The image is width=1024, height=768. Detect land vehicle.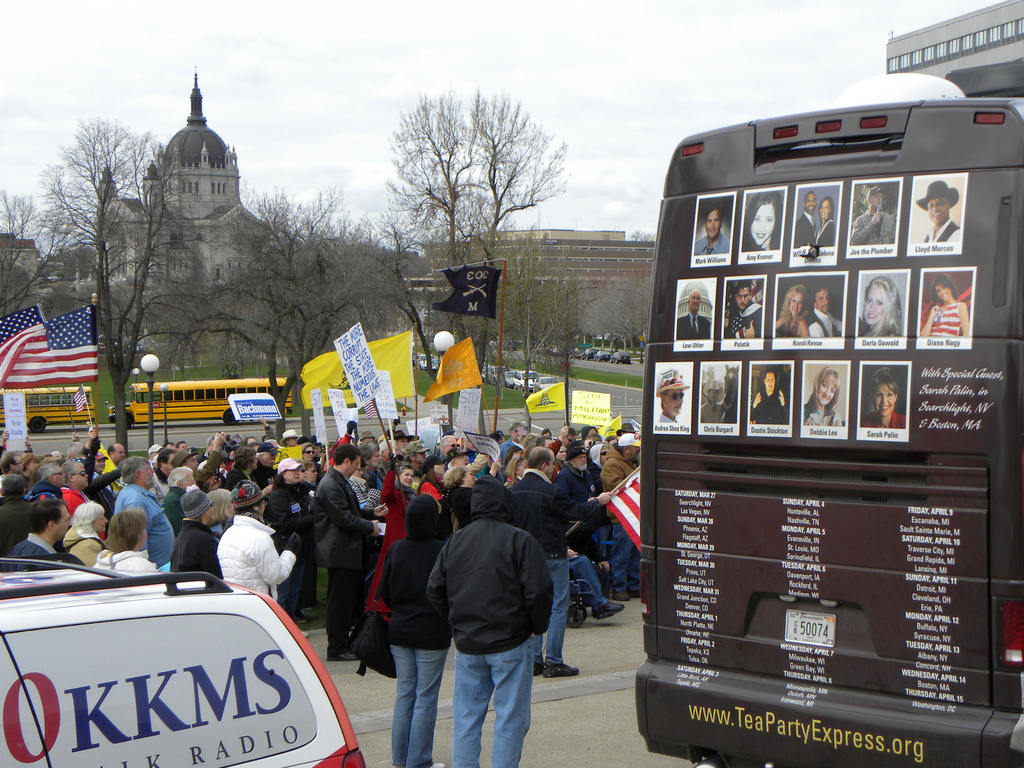
Detection: BBox(499, 372, 513, 381).
